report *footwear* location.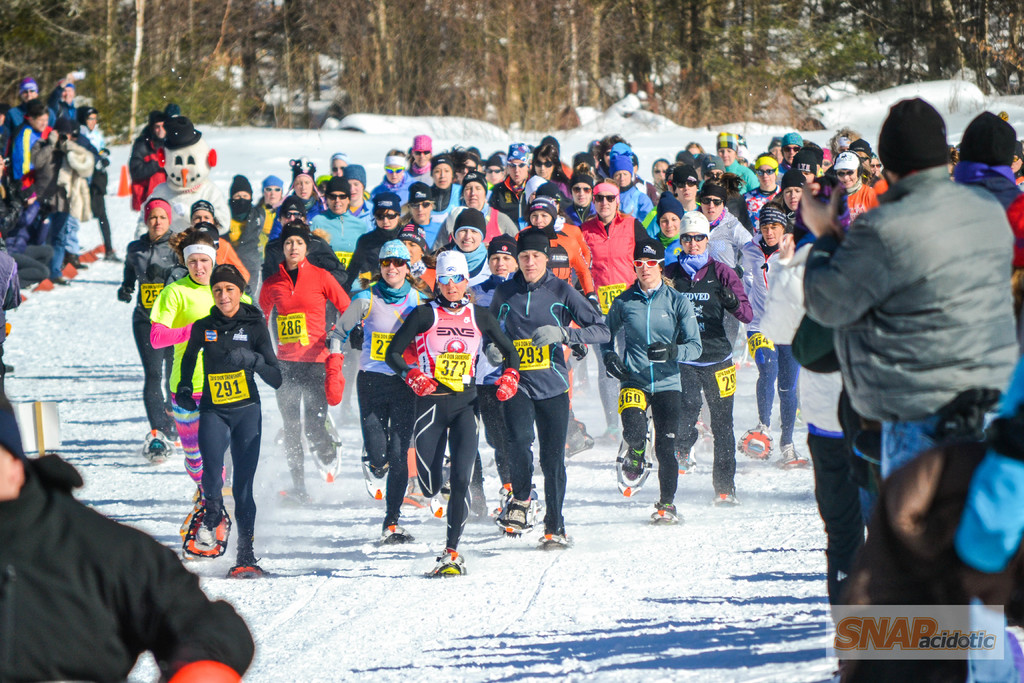
Report: box=[168, 432, 182, 453].
